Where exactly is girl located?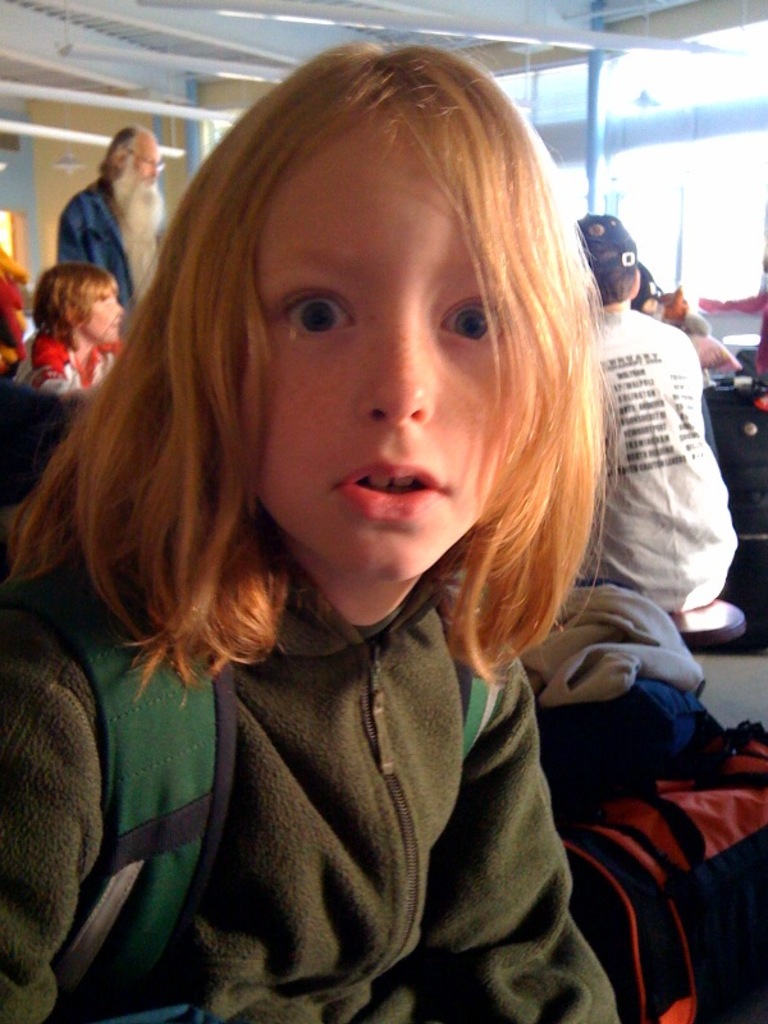
Its bounding box is 0/38/622/1023.
